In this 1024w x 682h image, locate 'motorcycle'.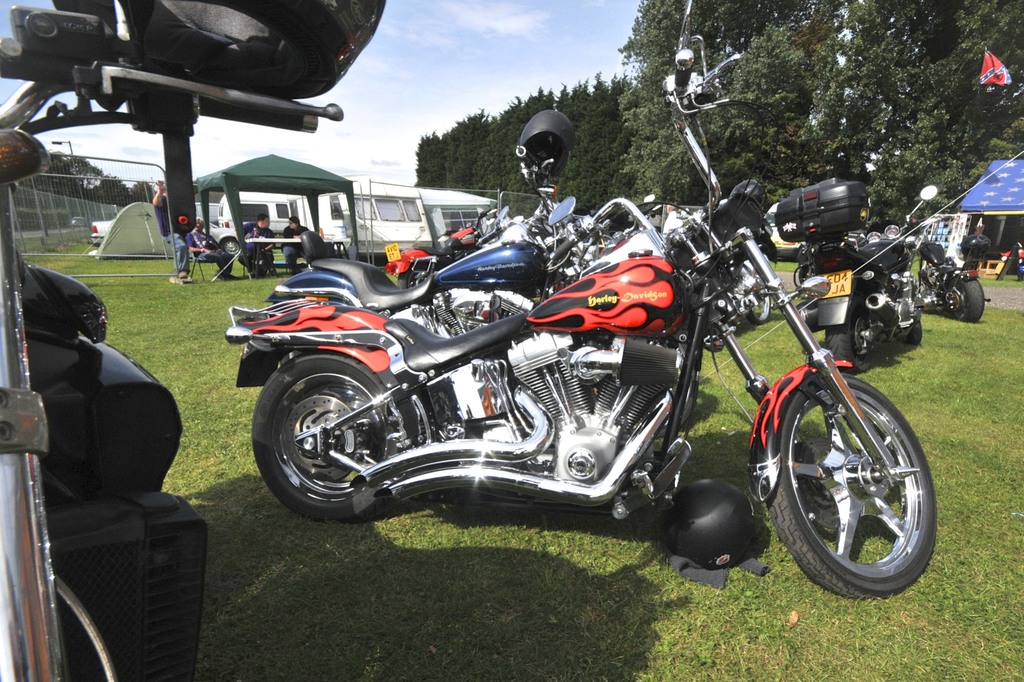
Bounding box: 775 185 940 371.
